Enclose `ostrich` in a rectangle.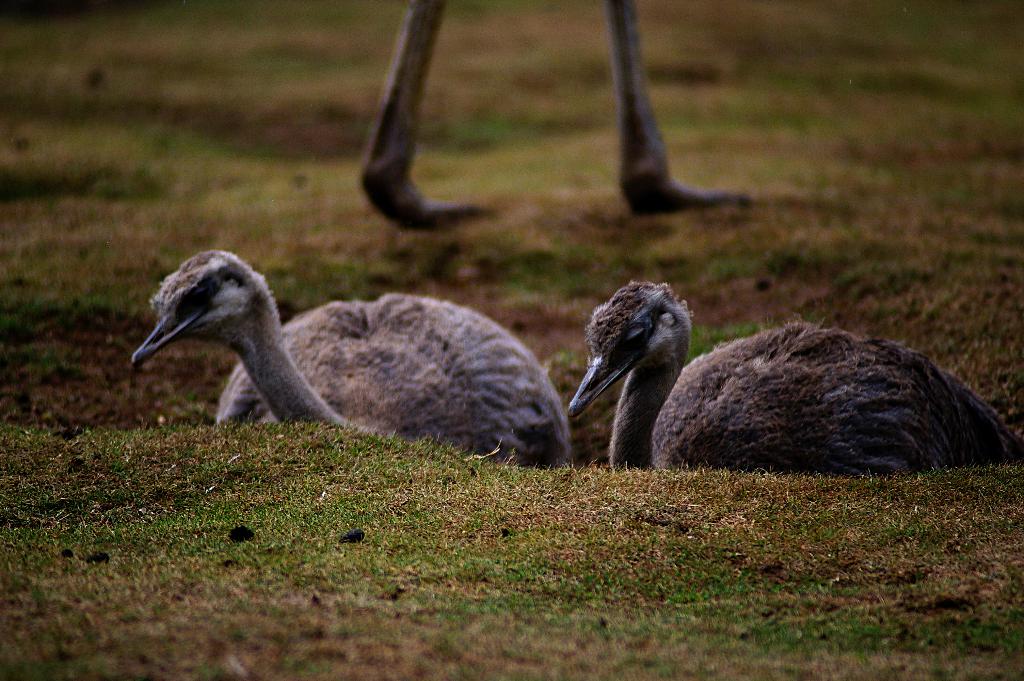
x1=564, y1=272, x2=1022, y2=463.
